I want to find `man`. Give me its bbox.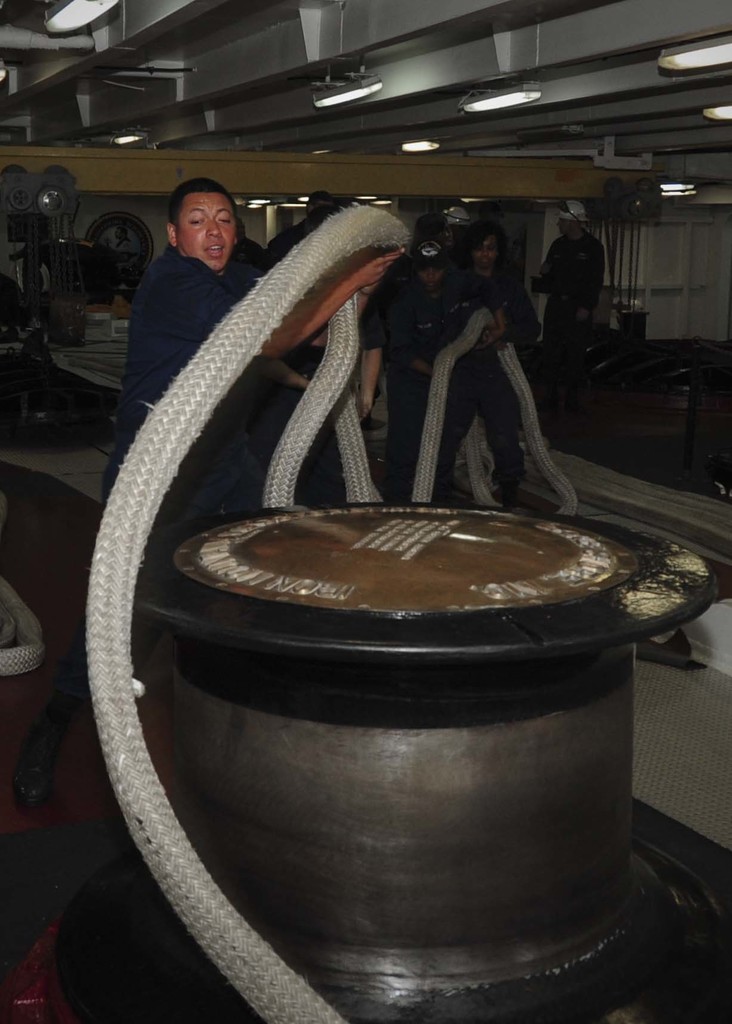
[437,204,535,526].
